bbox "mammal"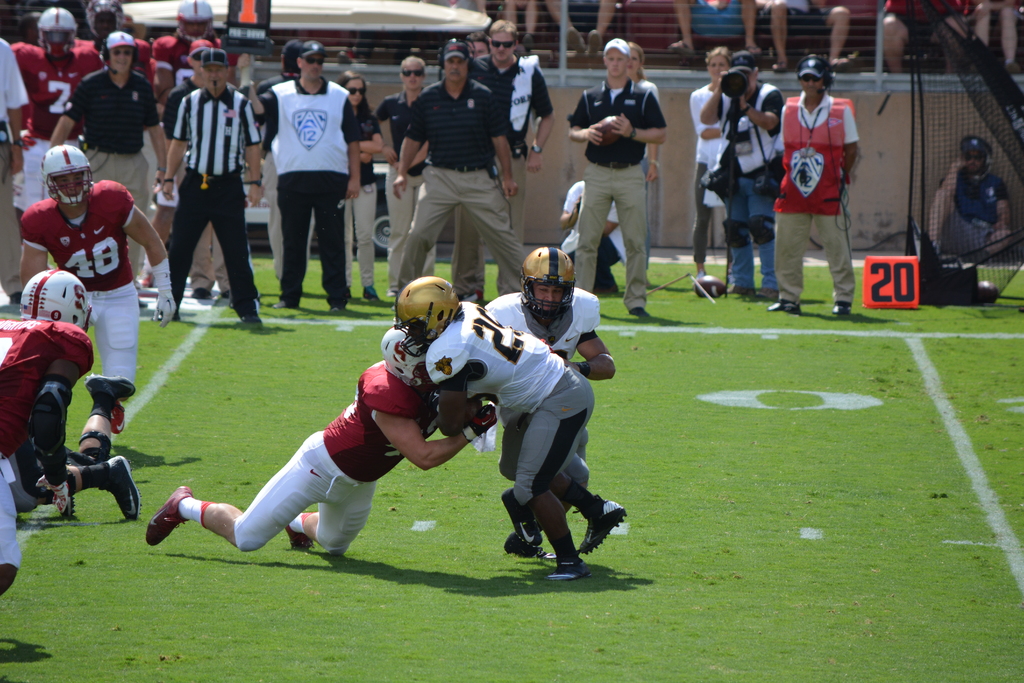
x1=332 y1=69 x2=384 y2=303
